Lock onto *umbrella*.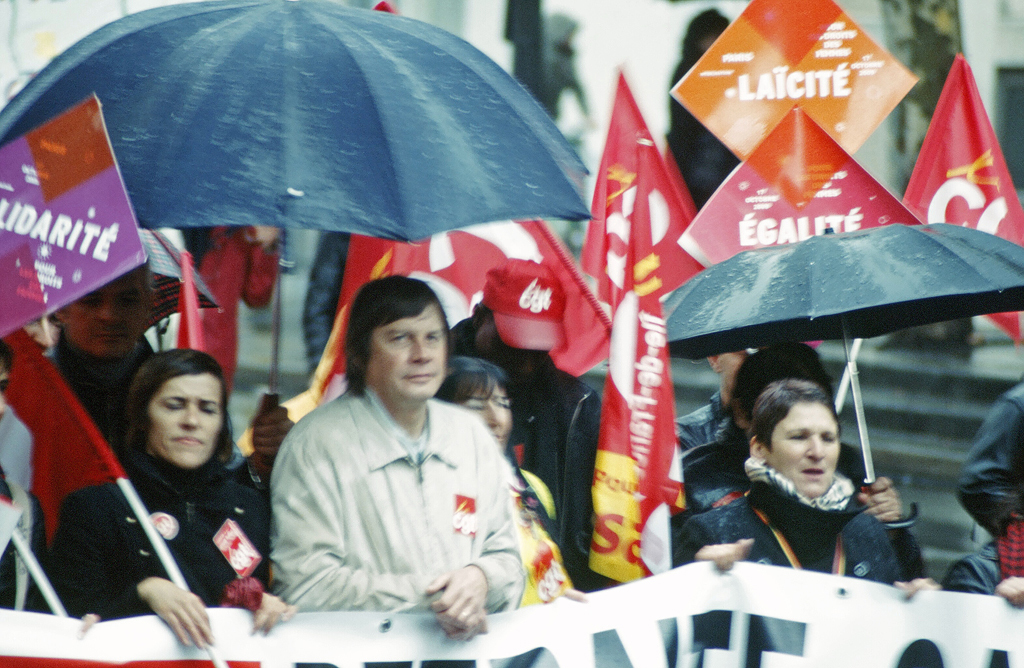
Locked: locate(677, 217, 1018, 502).
